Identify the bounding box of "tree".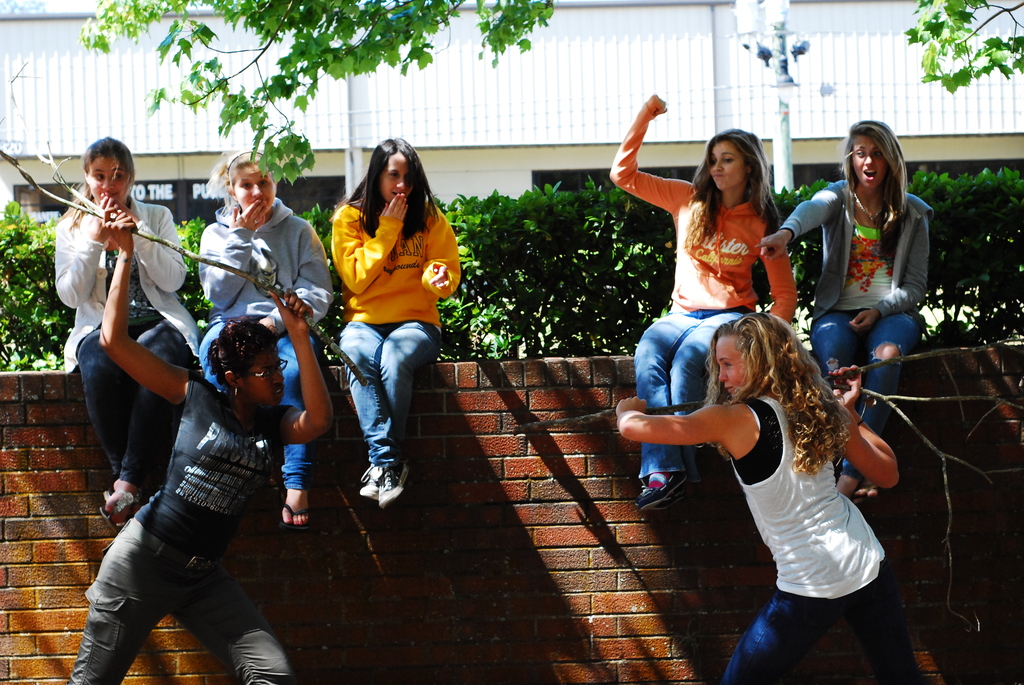
x1=83 y1=0 x2=554 y2=182.
